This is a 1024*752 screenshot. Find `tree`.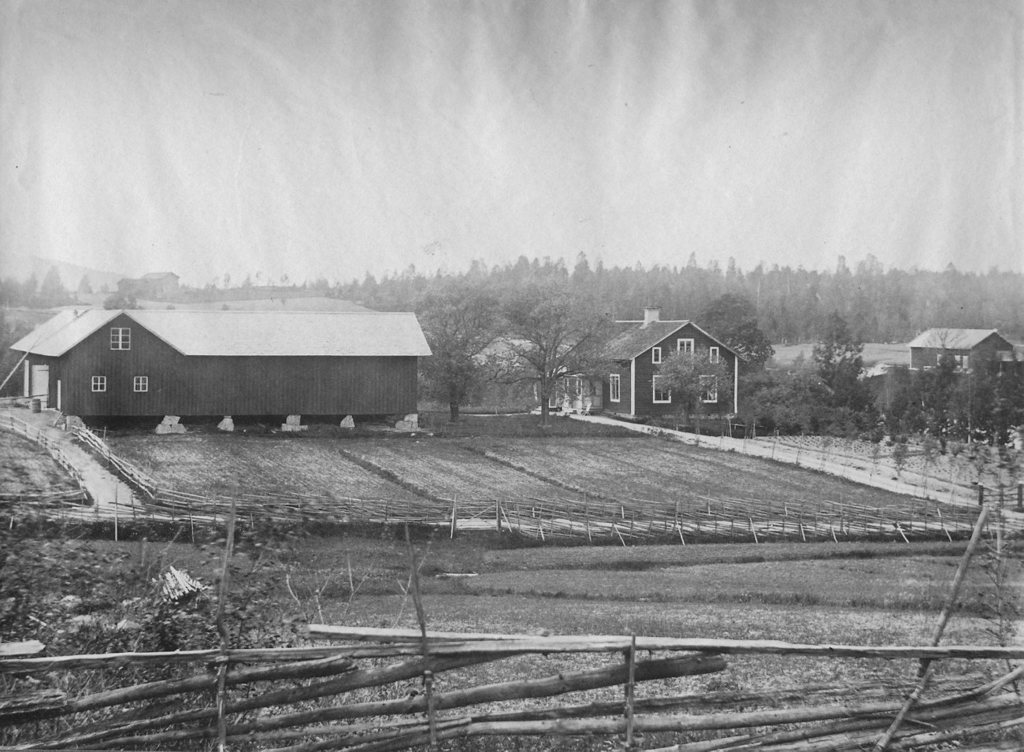
Bounding box: locate(884, 365, 921, 435).
